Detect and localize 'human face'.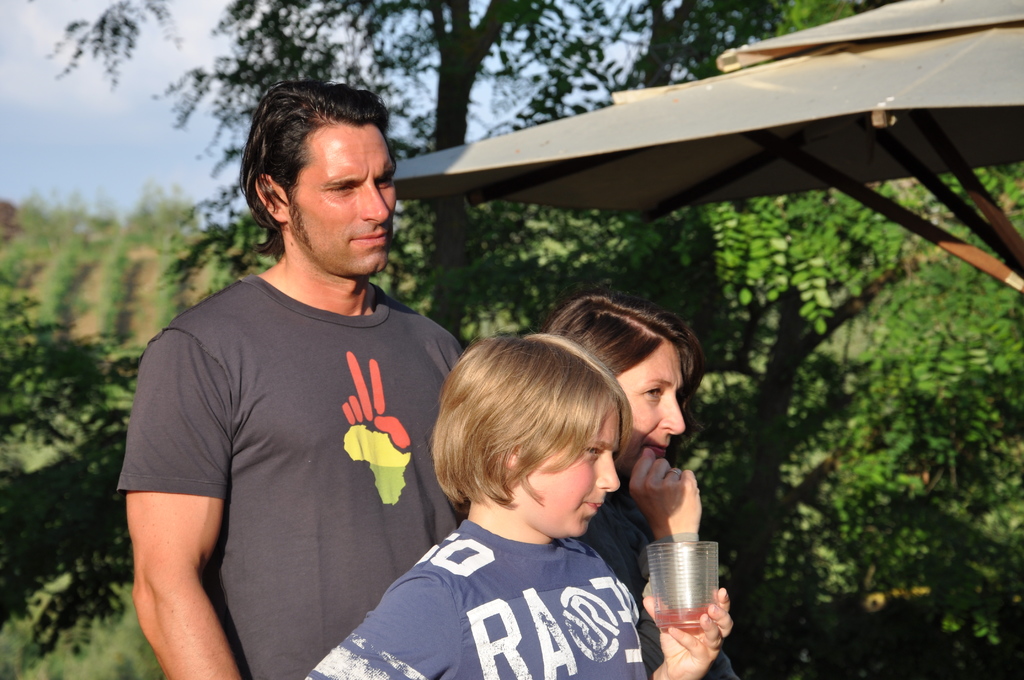
Localized at x1=517, y1=405, x2=616, y2=537.
